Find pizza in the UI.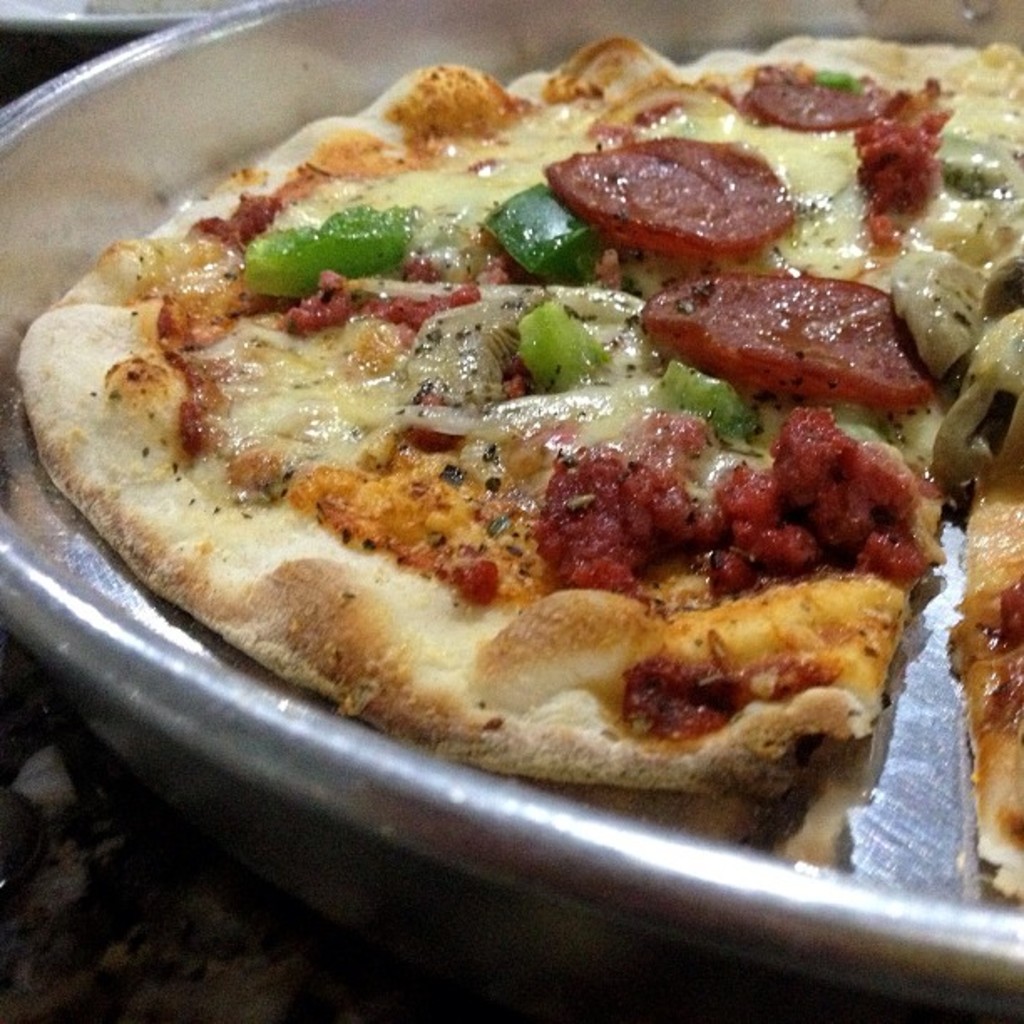
UI element at (2,23,1022,899).
